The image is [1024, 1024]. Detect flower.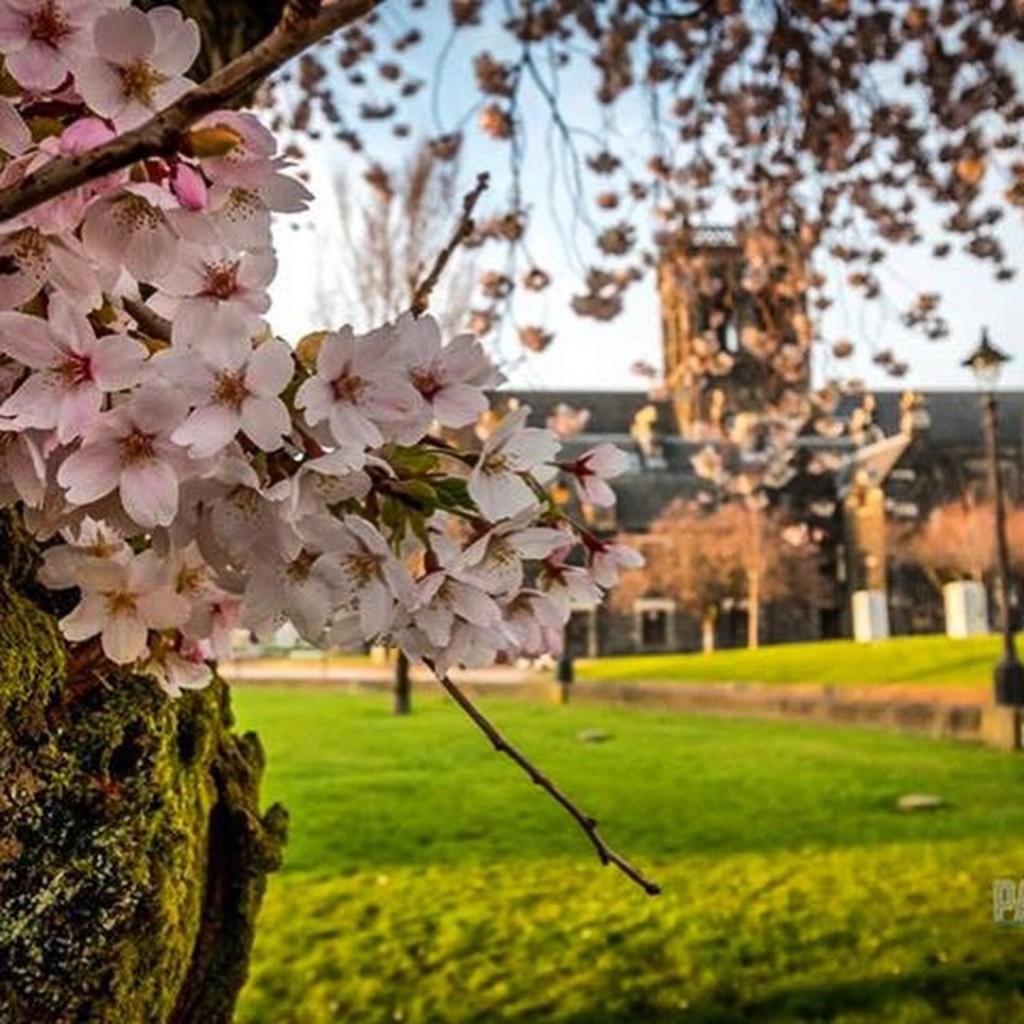
Detection: 0:285:149:442.
